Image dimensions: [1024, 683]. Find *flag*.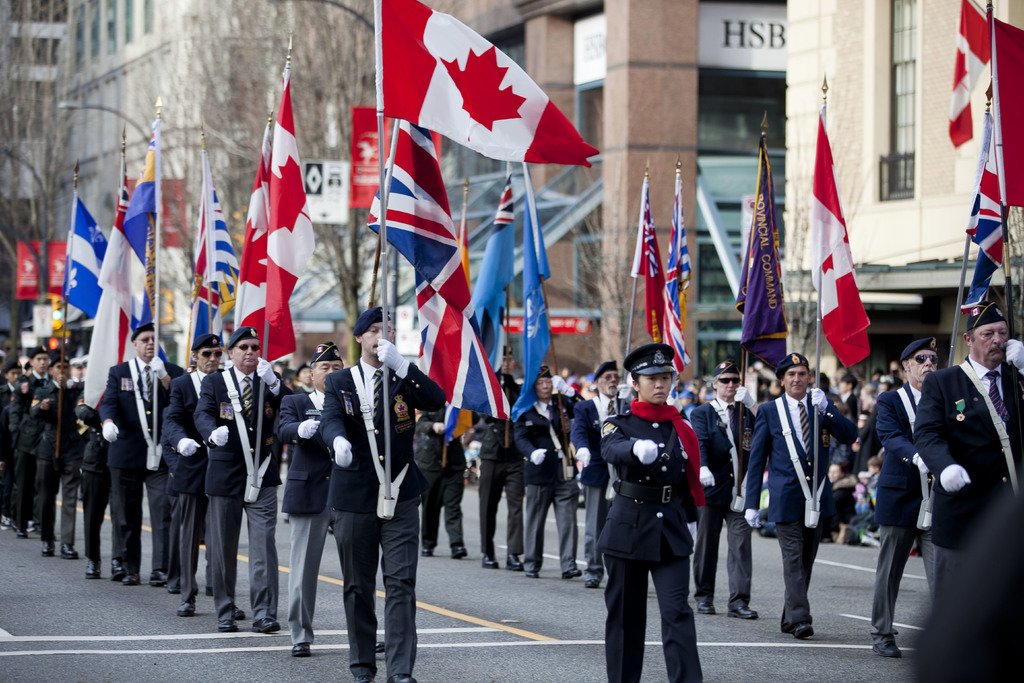
87:185:137:409.
